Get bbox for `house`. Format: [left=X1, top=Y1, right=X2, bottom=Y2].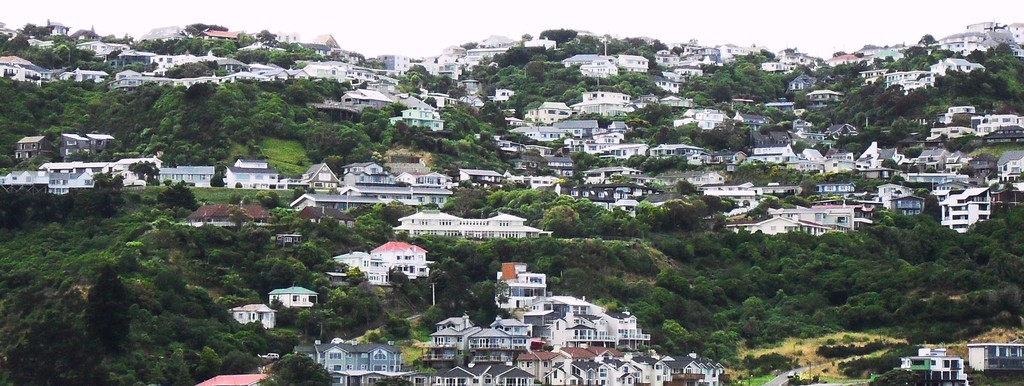
[left=896, top=342, right=967, bottom=385].
